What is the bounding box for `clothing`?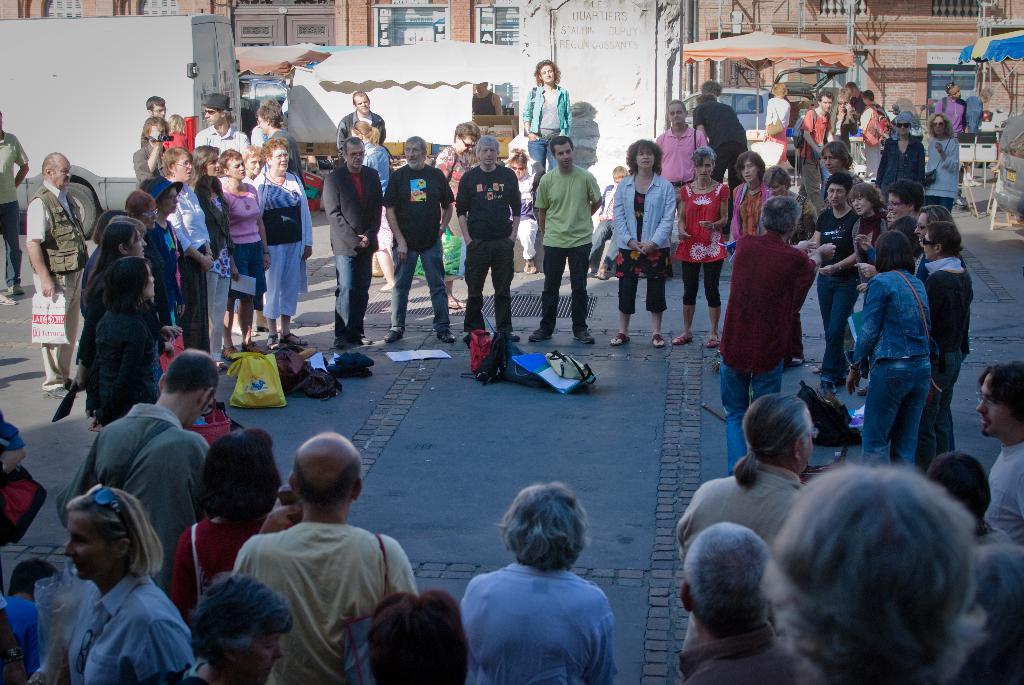
box(826, 104, 859, 155).
